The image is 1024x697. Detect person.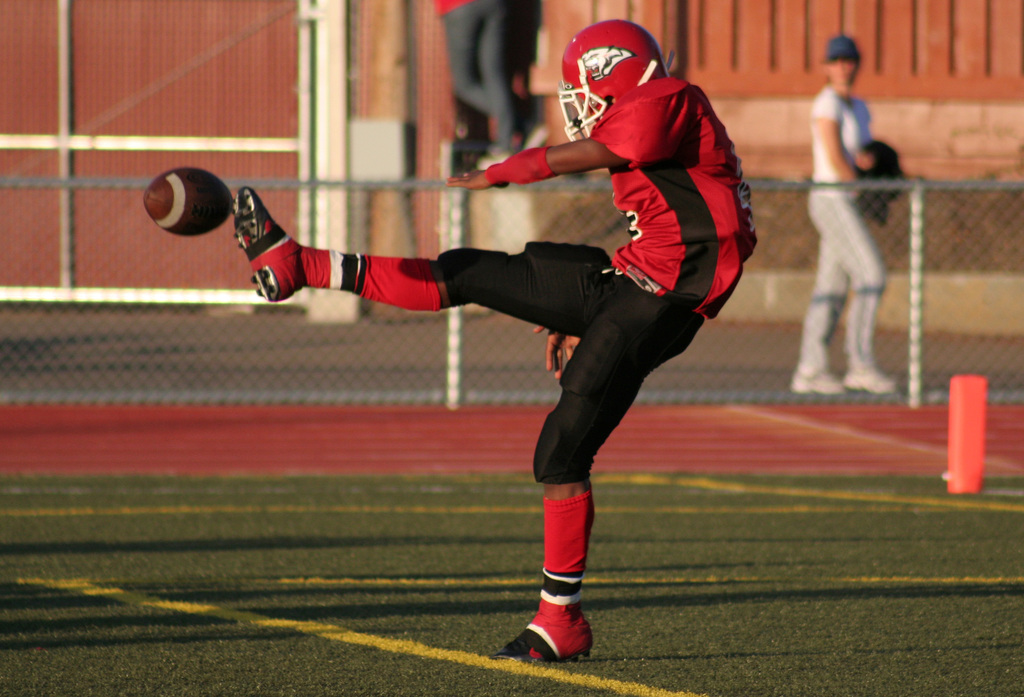
Detection: (789, 36, 895, 396).
